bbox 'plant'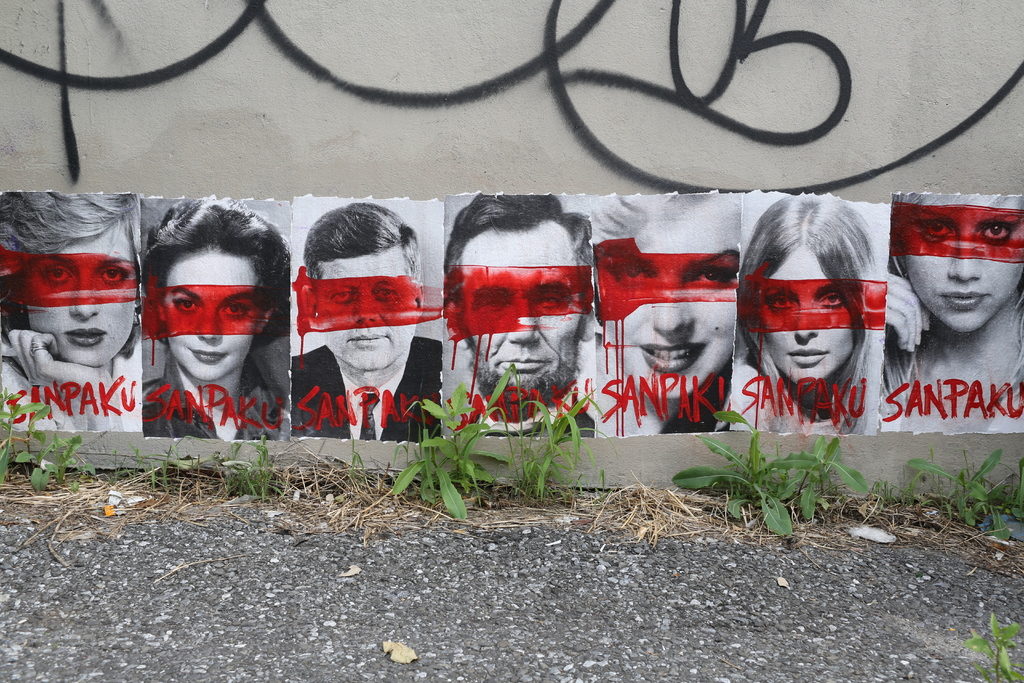
region(383, 370, 521, 520)
